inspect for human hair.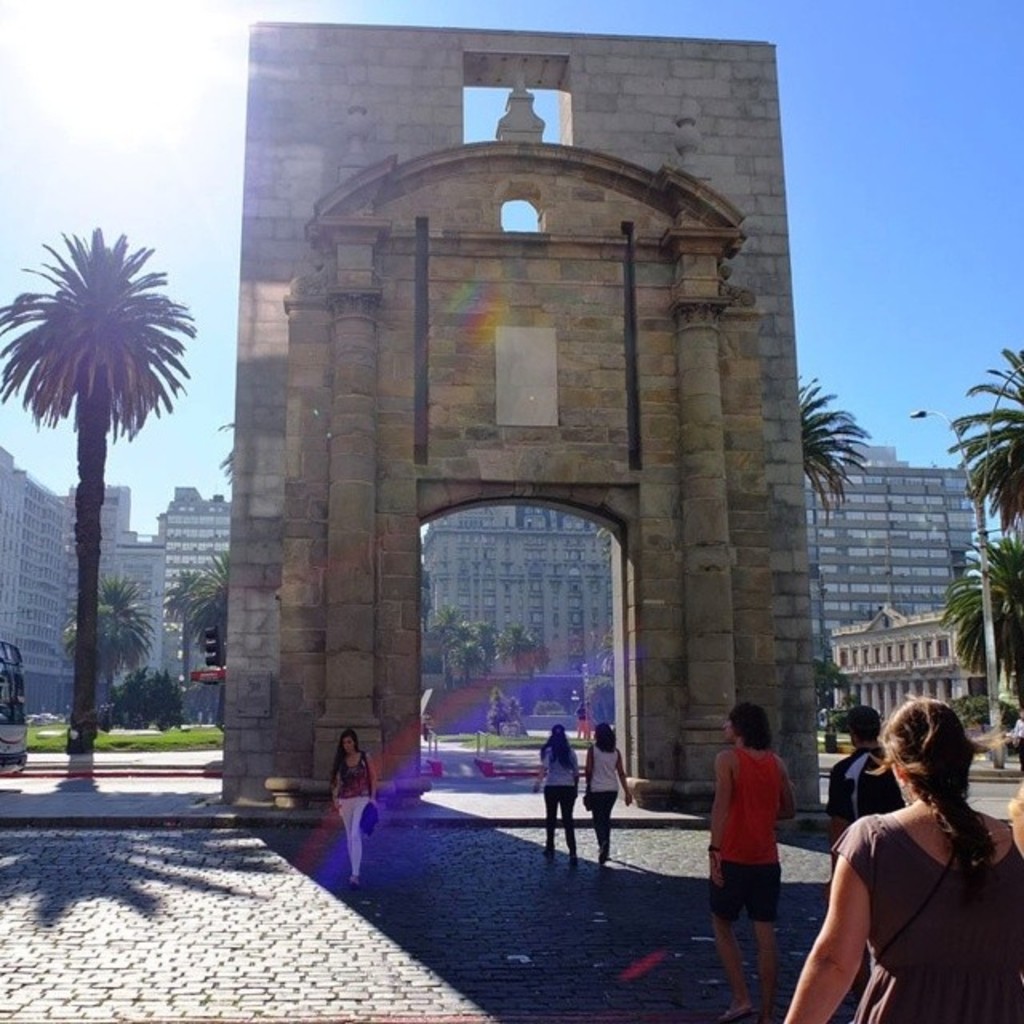
Inspection: bbox=(539, 722, 574, 766).
